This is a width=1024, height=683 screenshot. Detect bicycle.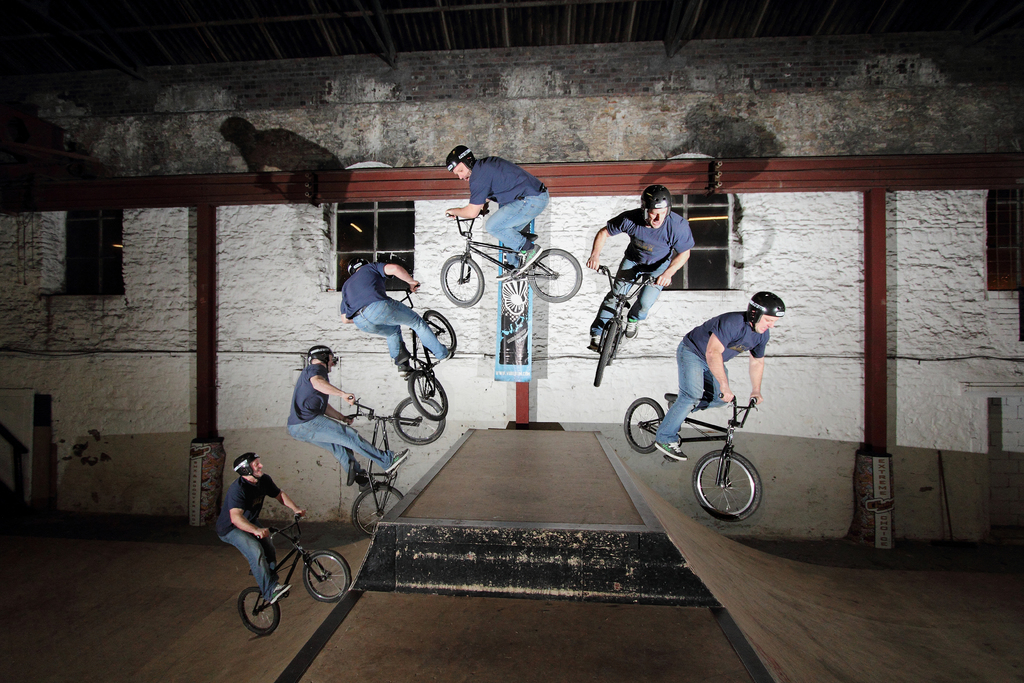
detection(593, 265, 661, 383).
